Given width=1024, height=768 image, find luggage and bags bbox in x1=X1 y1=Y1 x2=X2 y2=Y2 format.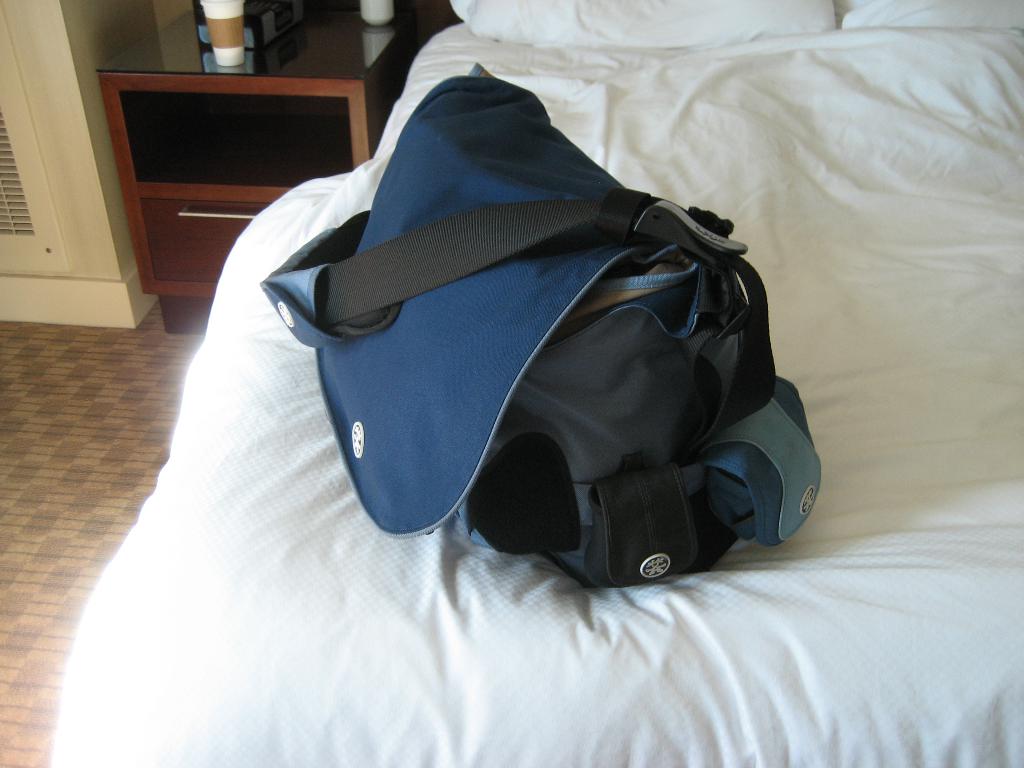
x1=257 y1=65 x2=822 y2=588.
